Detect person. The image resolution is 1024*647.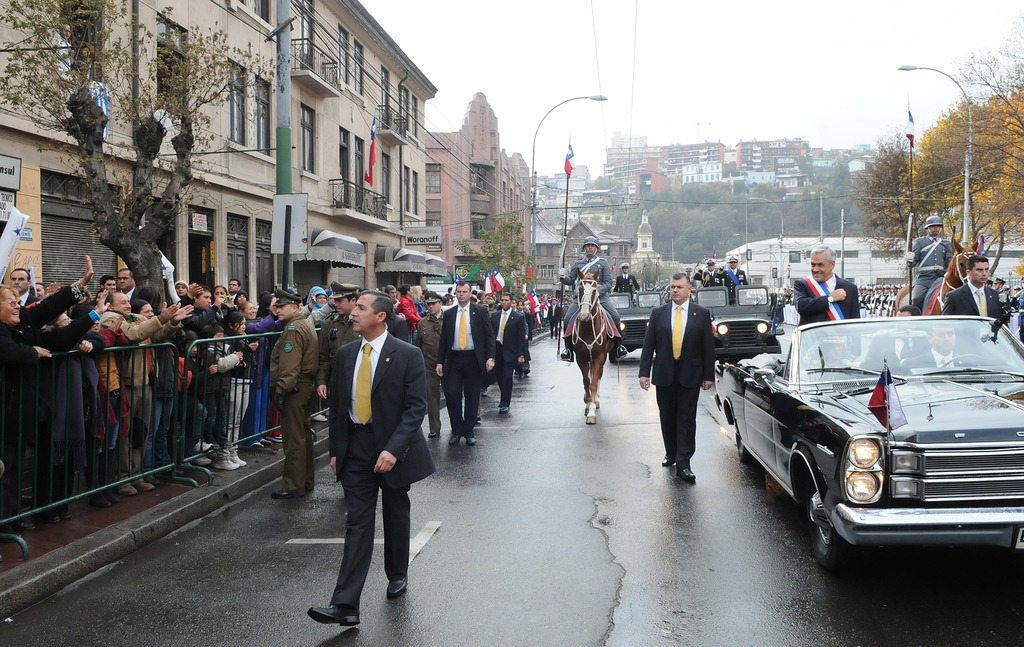
box=[268, 289, 318, 500].
